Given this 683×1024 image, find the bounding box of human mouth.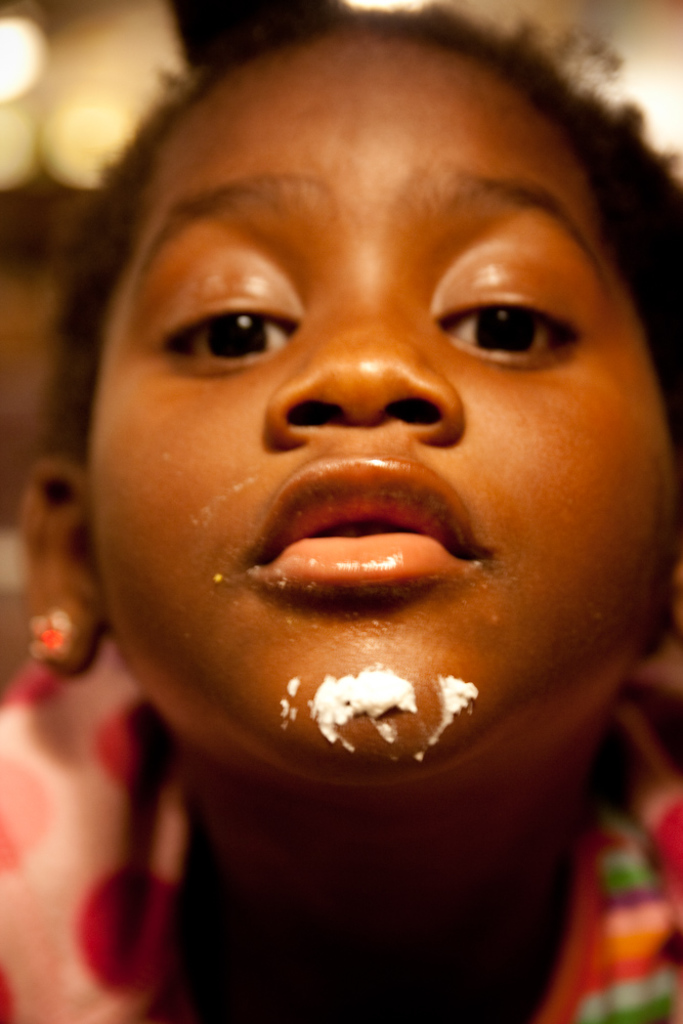
[232, 447, 482, 593].
